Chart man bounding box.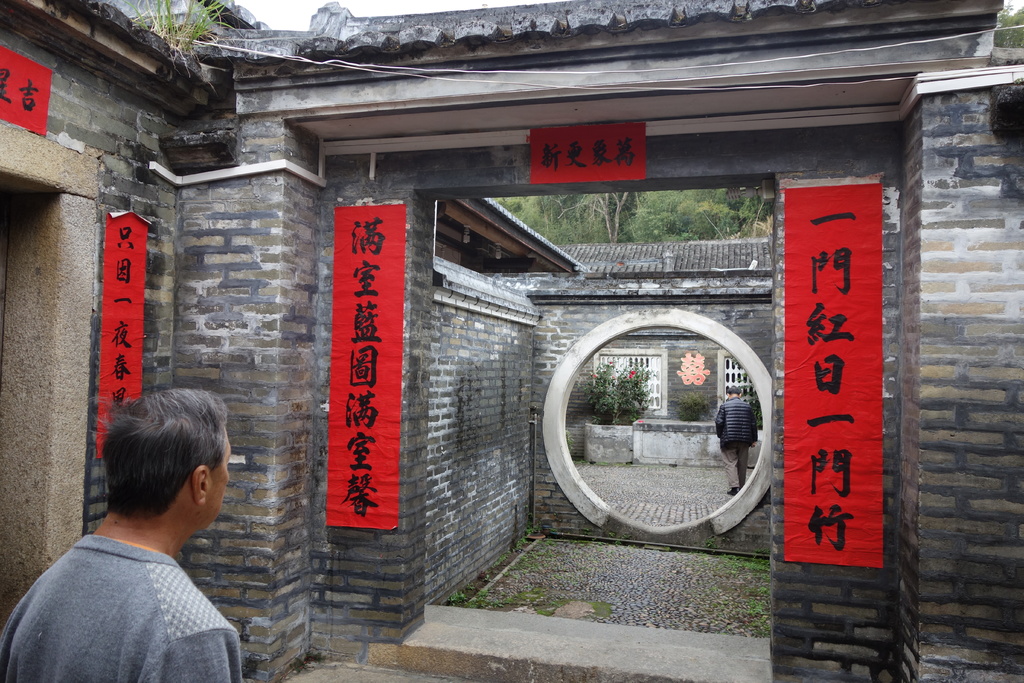
Charted: select_region(715, 381, 762, 494).
